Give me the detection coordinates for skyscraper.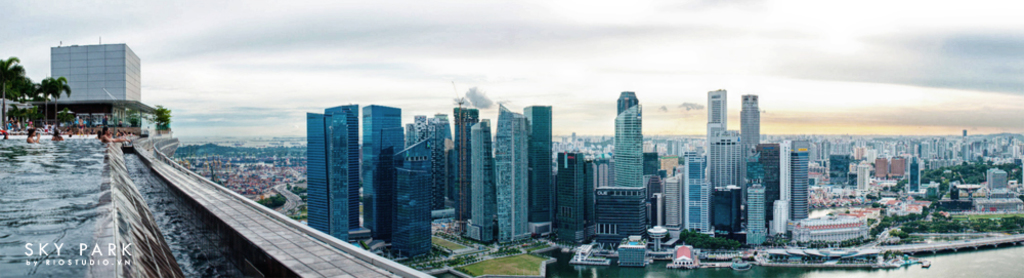
{"left": 527, "top": 102, "right": 558, "bottom": 220}.
